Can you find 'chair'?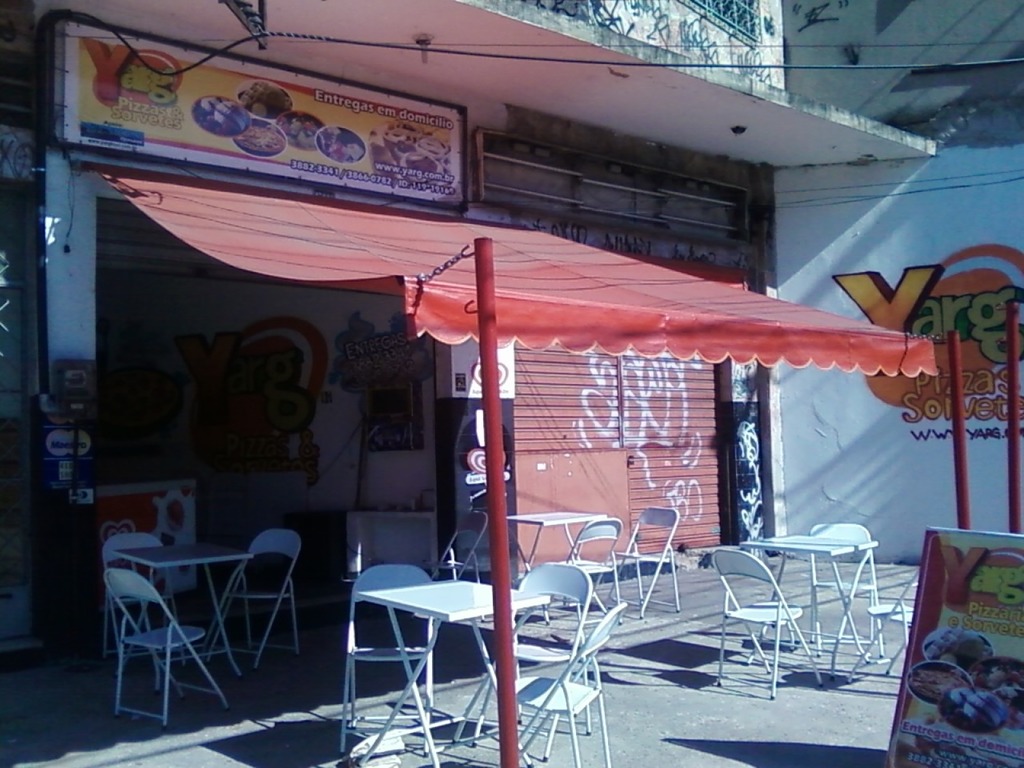
Yes, bounding box: [100,567,231,727].
